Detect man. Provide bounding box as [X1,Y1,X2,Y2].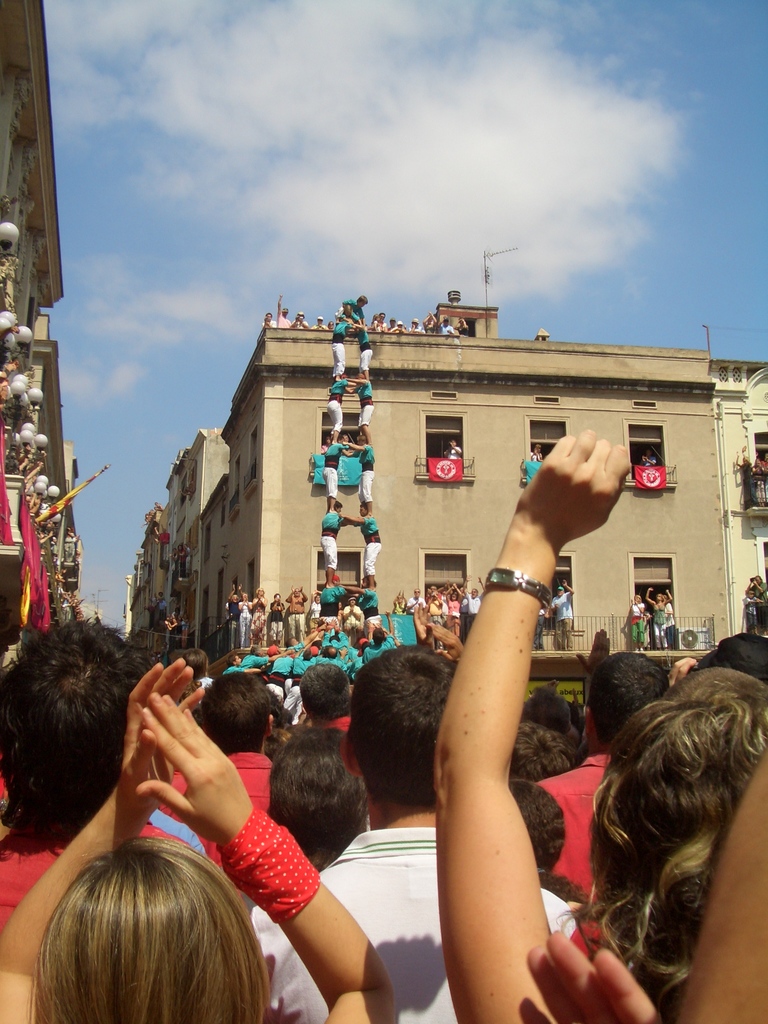
[339,293,367,323].
